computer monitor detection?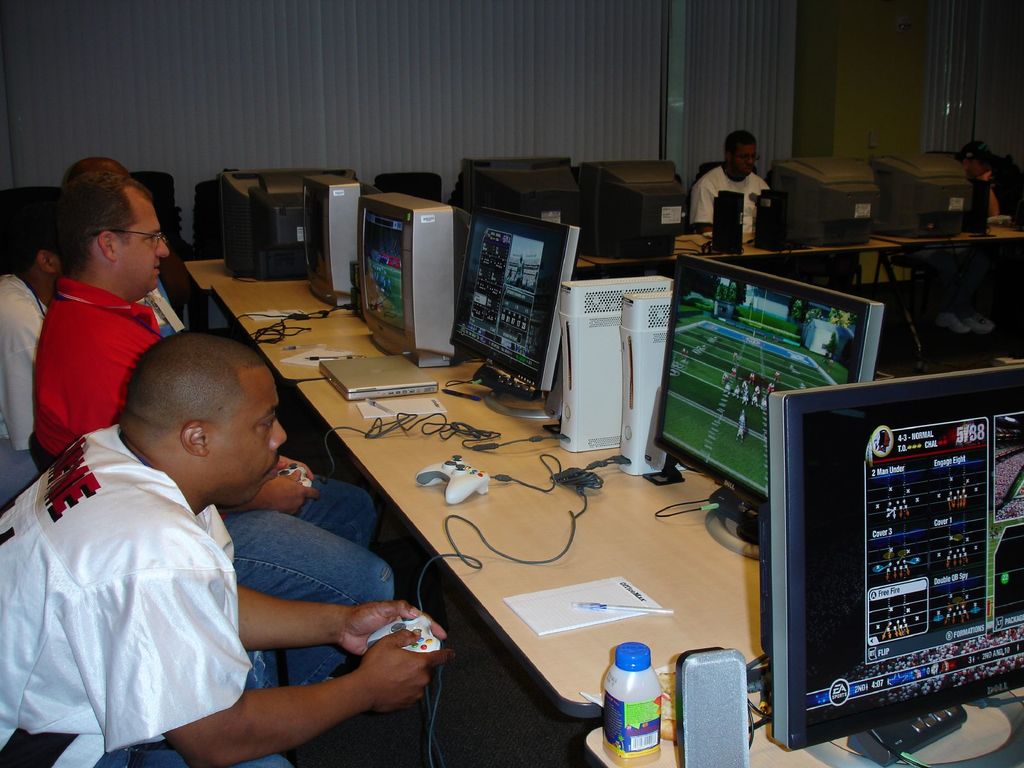
575:163:689:261
